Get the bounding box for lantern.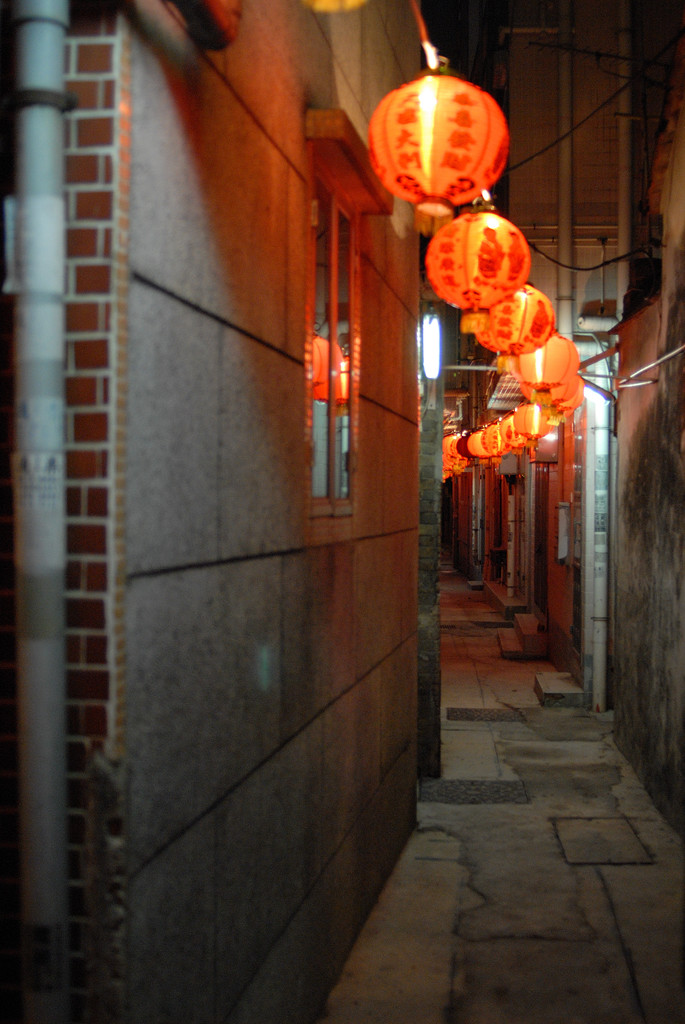
(365, 73, 508, 236).
